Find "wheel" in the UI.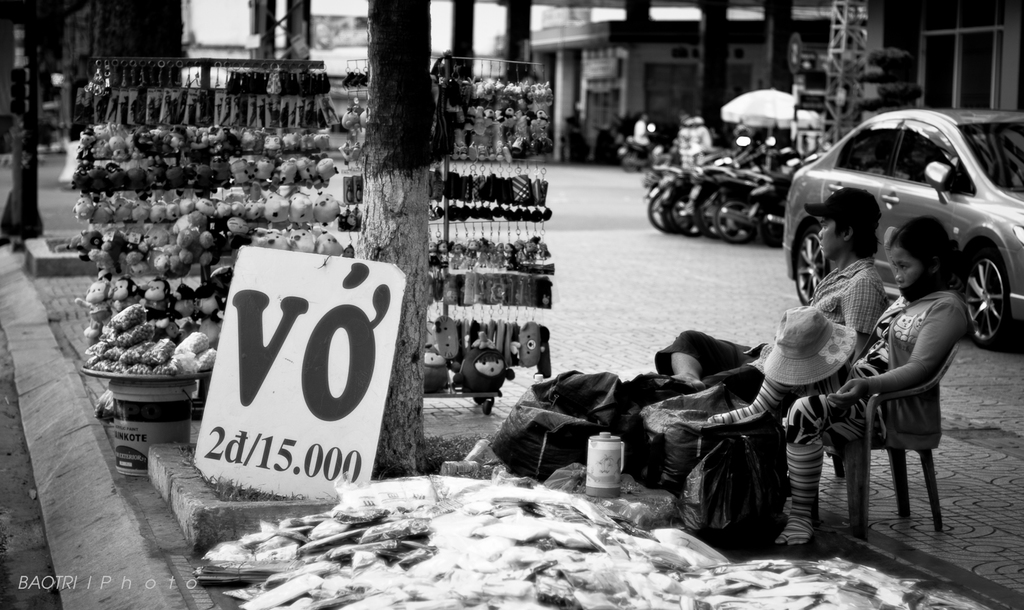
UI element at 794/224/828/303.
